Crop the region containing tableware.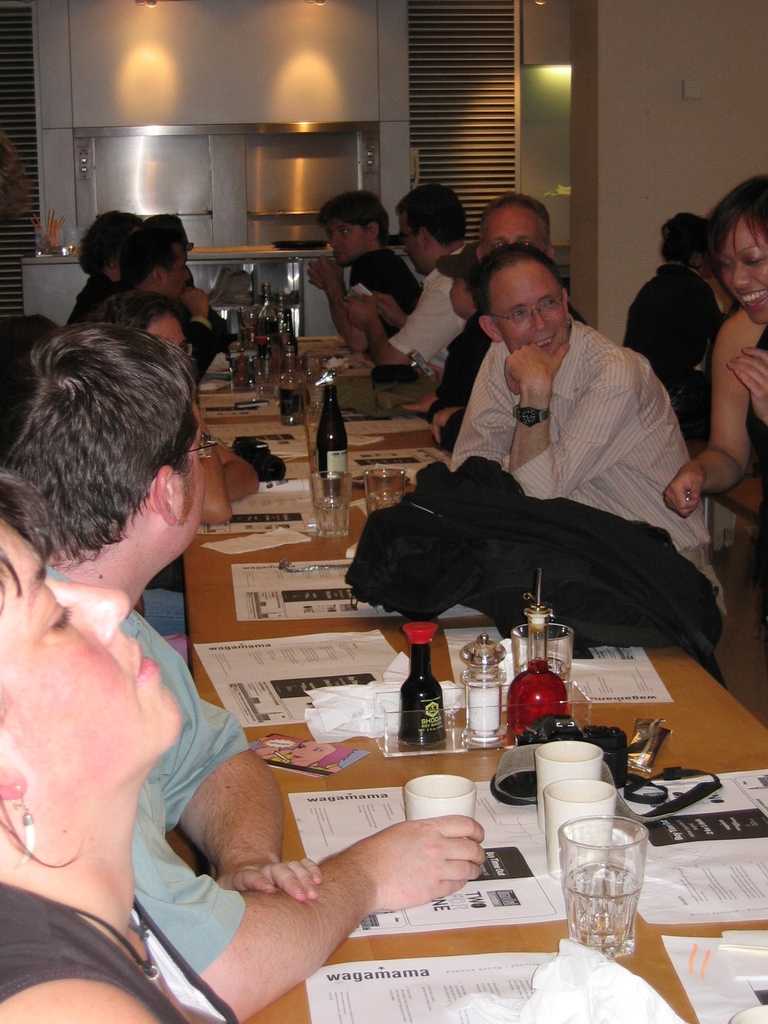
Crop region: rect(462, 632, 513, 753).
